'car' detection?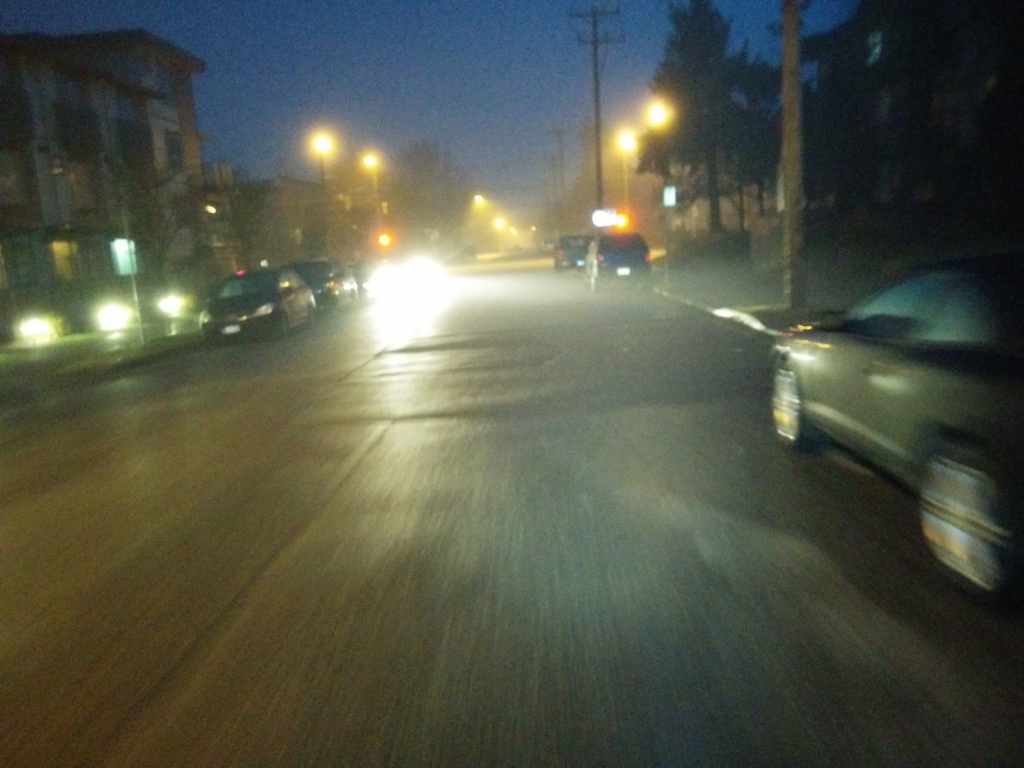
(left=765, top=264, right=1023, bottom=586)
